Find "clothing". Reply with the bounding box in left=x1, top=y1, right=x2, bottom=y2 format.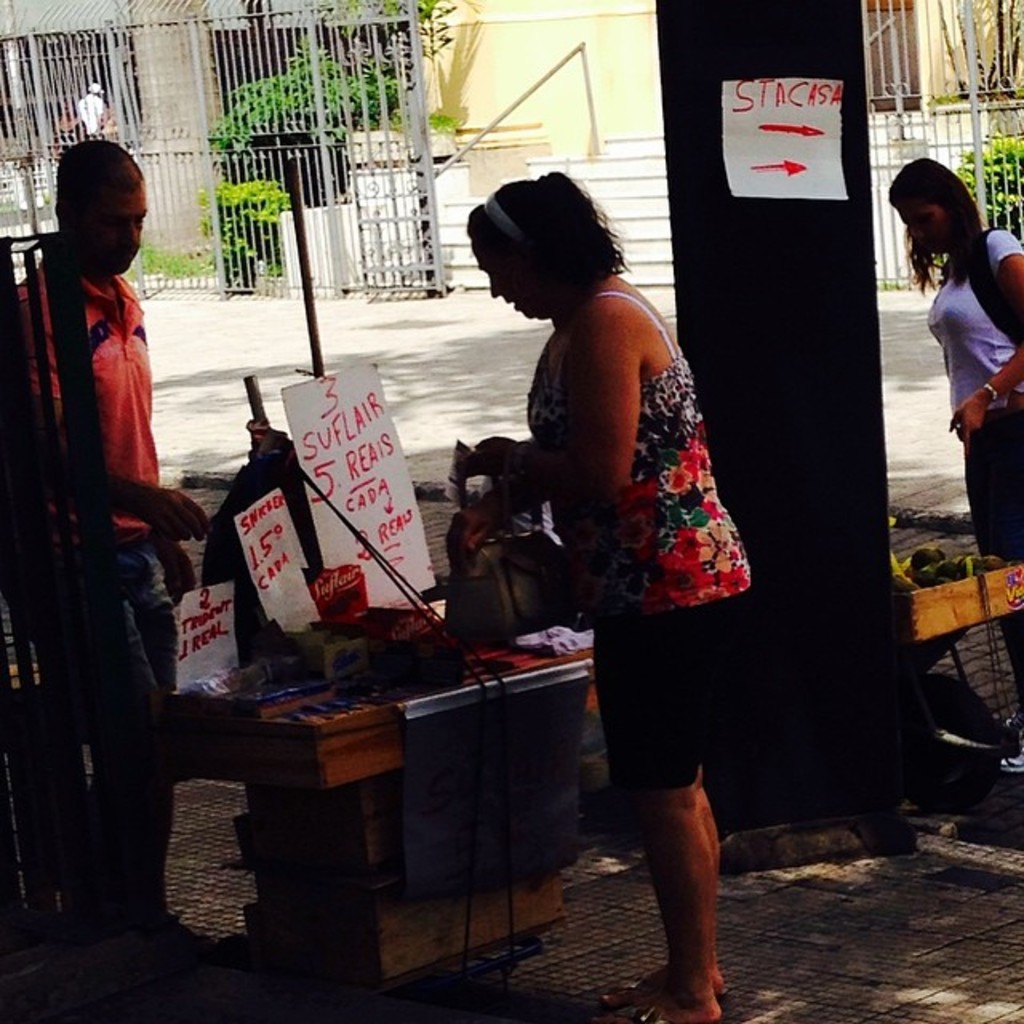
left=525, top=280, right=763, bottom=802.
